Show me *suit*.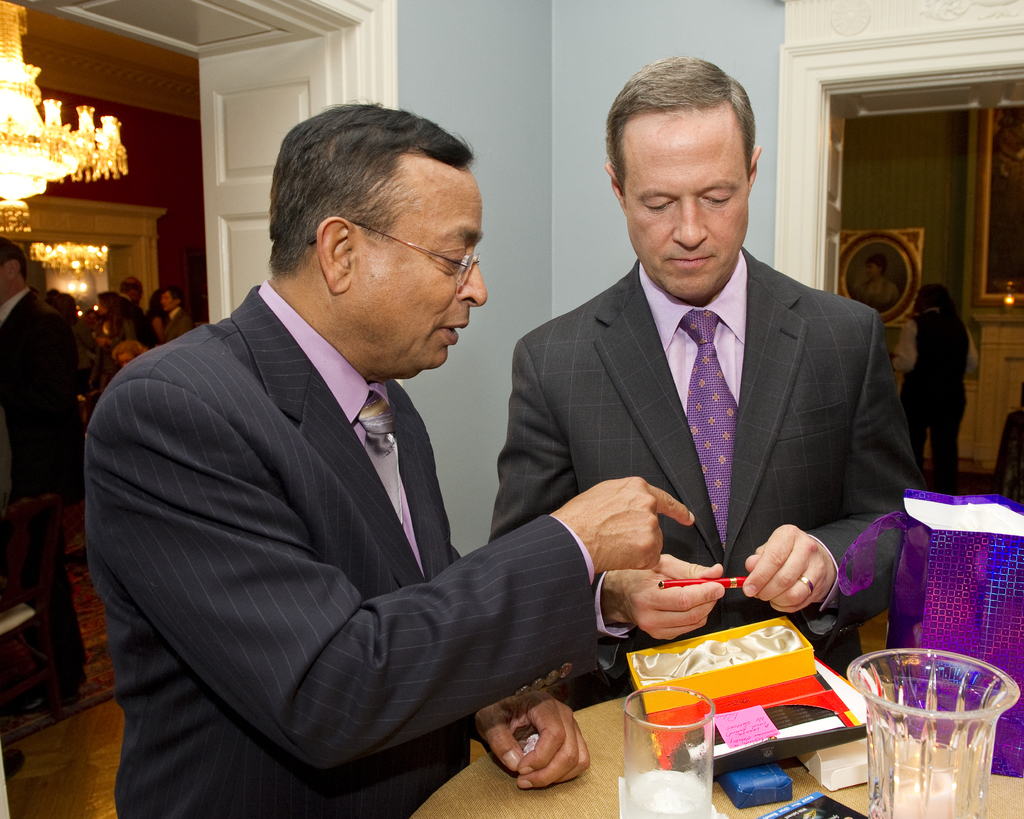
*suit* is here: crop(165, 311, 195, 345).
